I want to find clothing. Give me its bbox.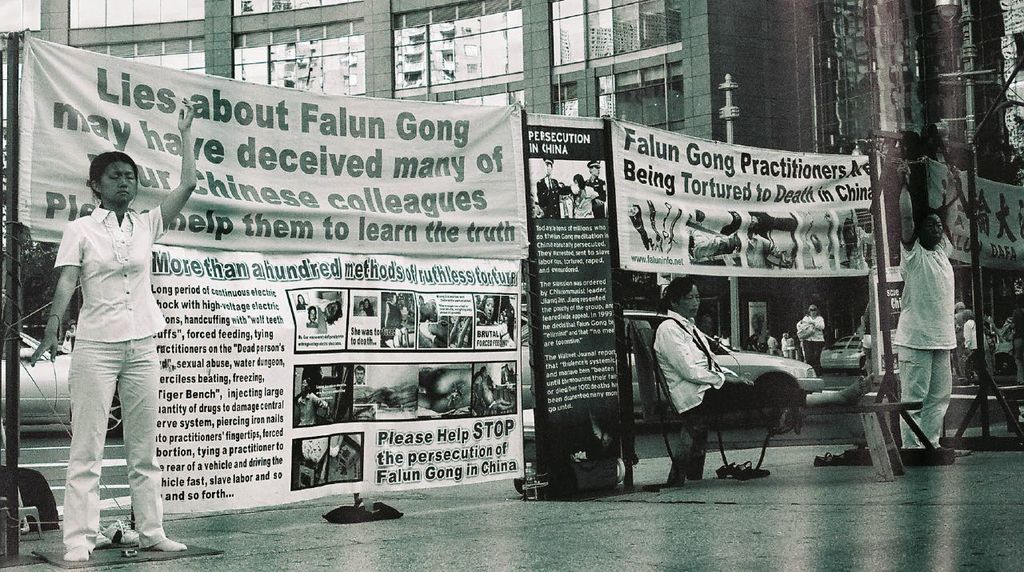
bbox=(992, 320, 1012, 358).
